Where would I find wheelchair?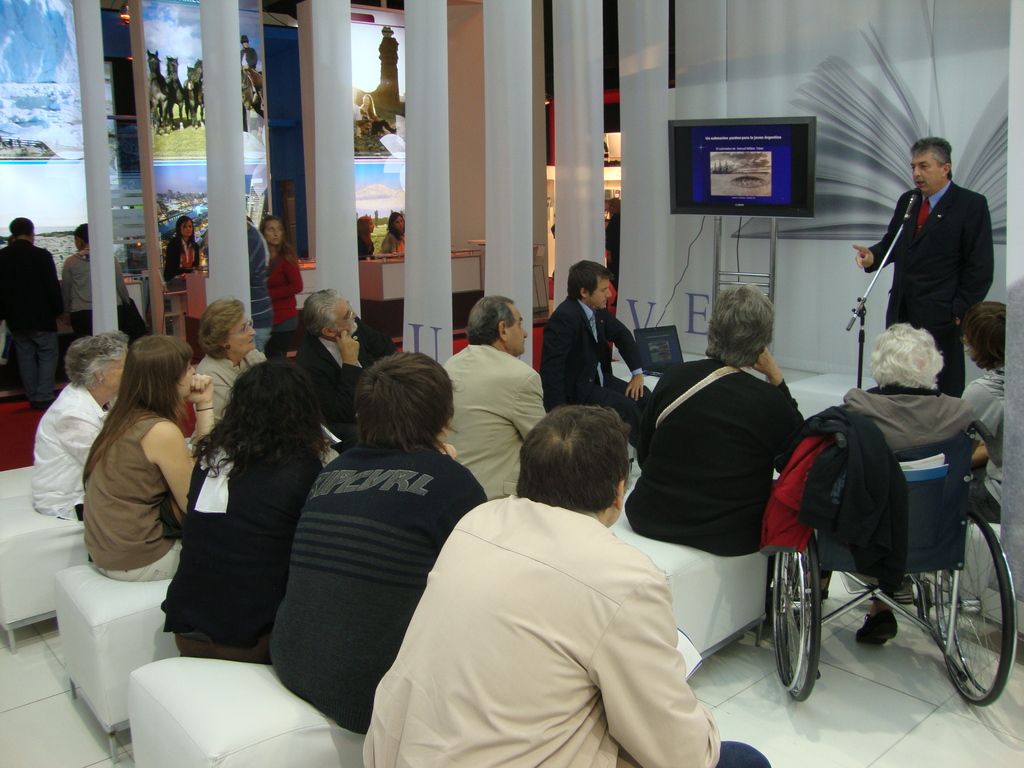
At 769,415,1018,708.
